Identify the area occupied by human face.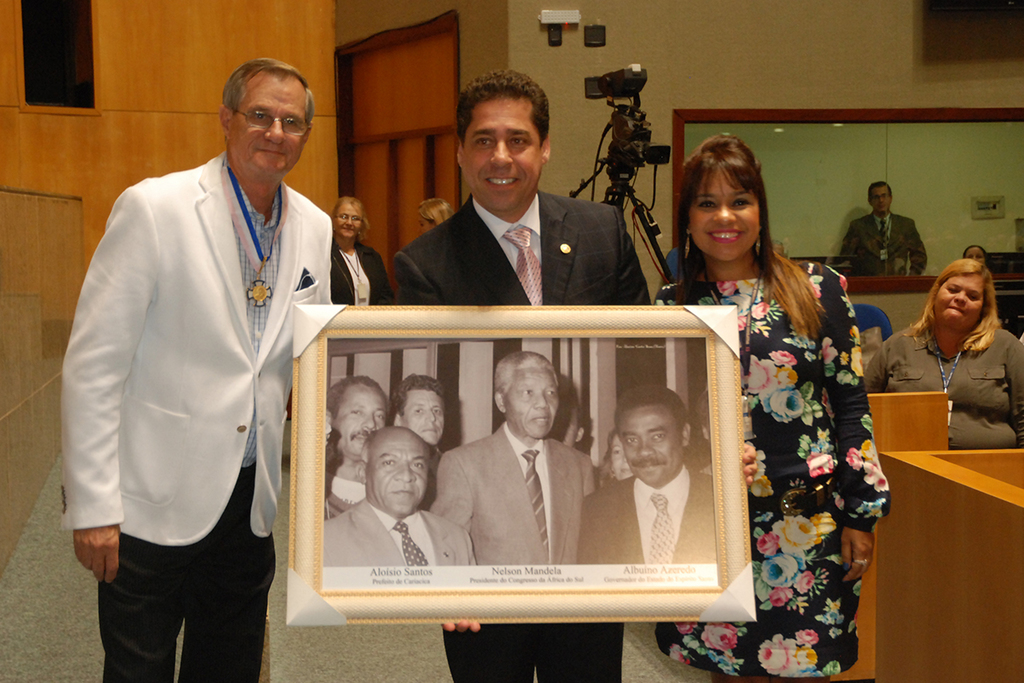
Area: (335, 203, 366, 241).
